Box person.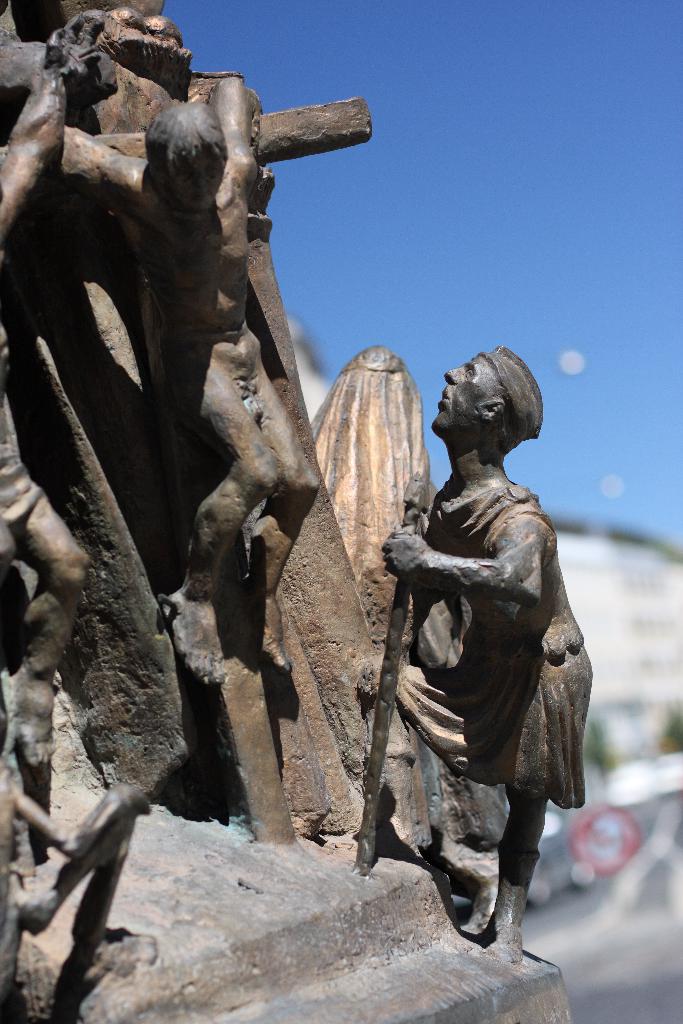
BBox(60, 68, 320, 681).
